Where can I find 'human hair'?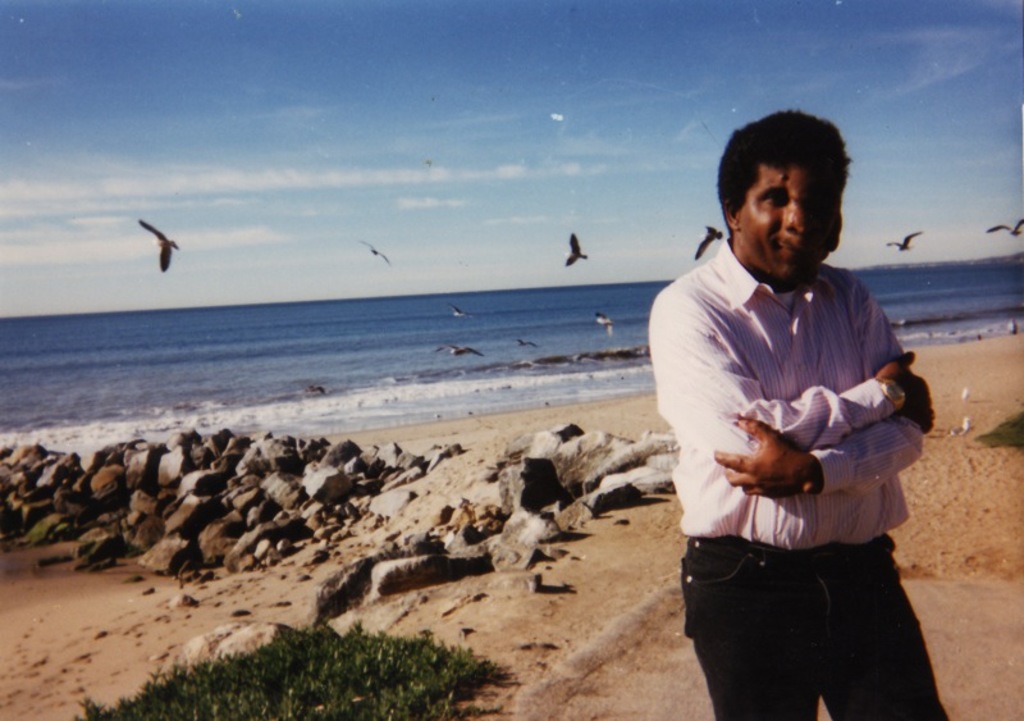
You can find it at bbox=[723, 111, 855, 247].
